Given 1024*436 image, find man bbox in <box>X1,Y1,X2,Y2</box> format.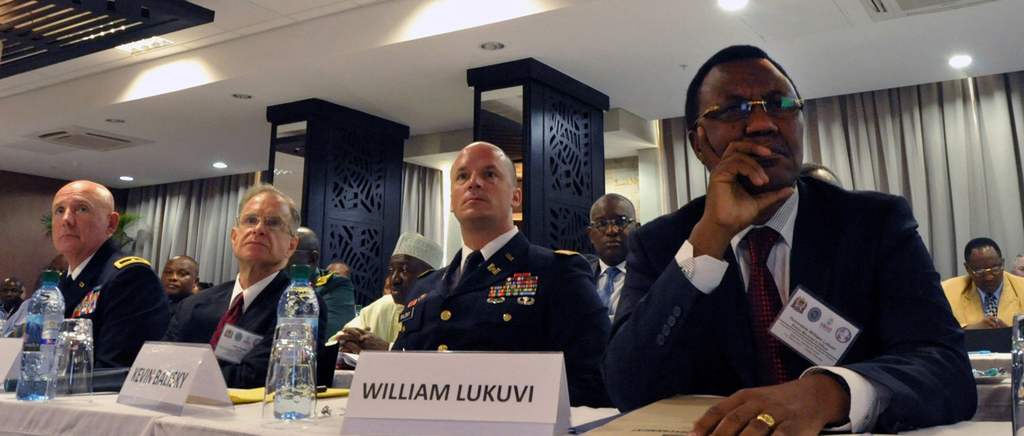
<box>277,219,358,385</box>.
